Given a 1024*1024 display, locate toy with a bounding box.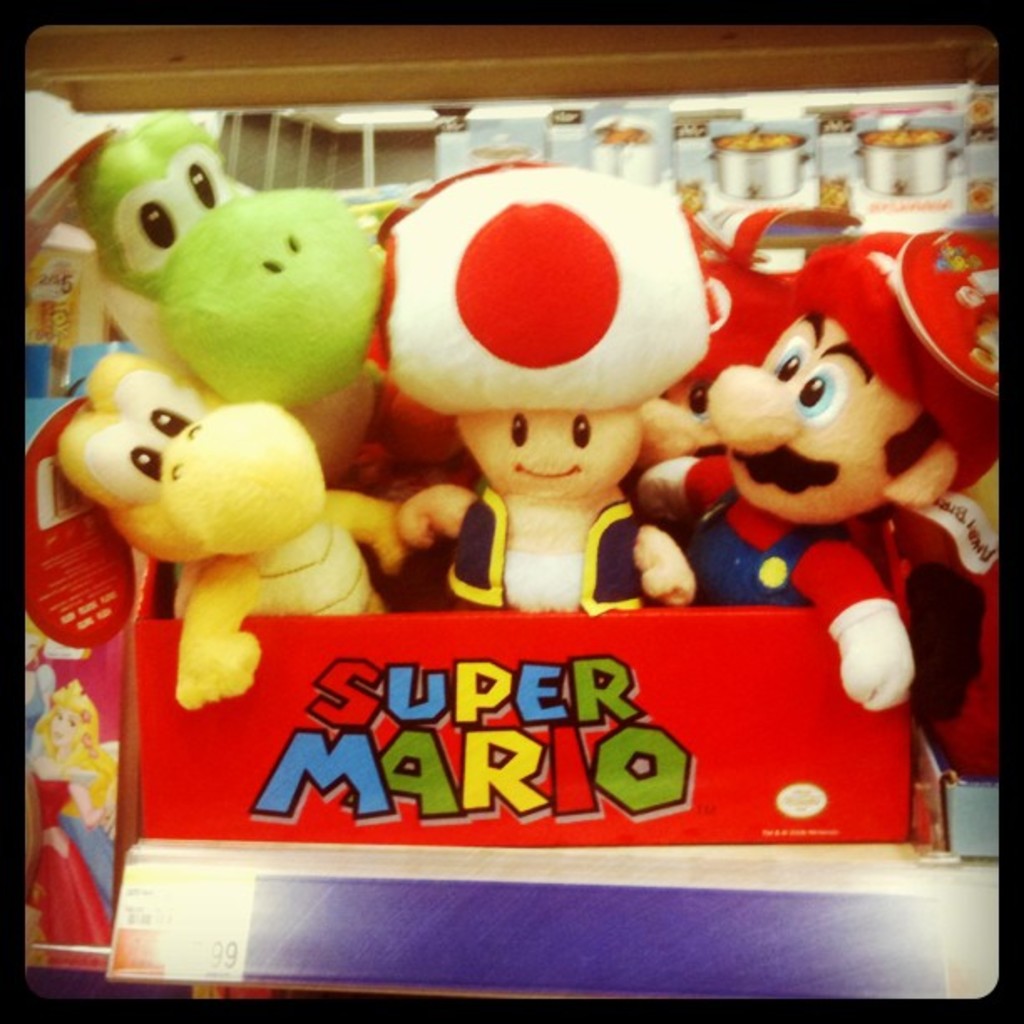
Located: 631 221 1017 731.
